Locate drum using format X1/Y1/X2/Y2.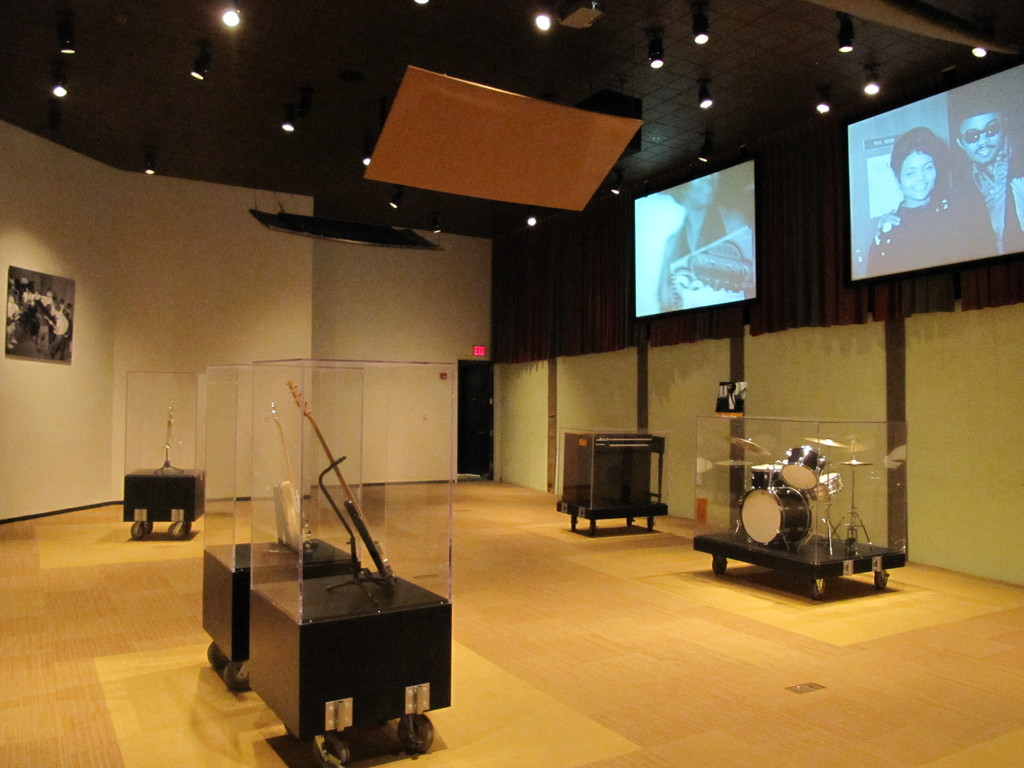
756/457/784/479.
